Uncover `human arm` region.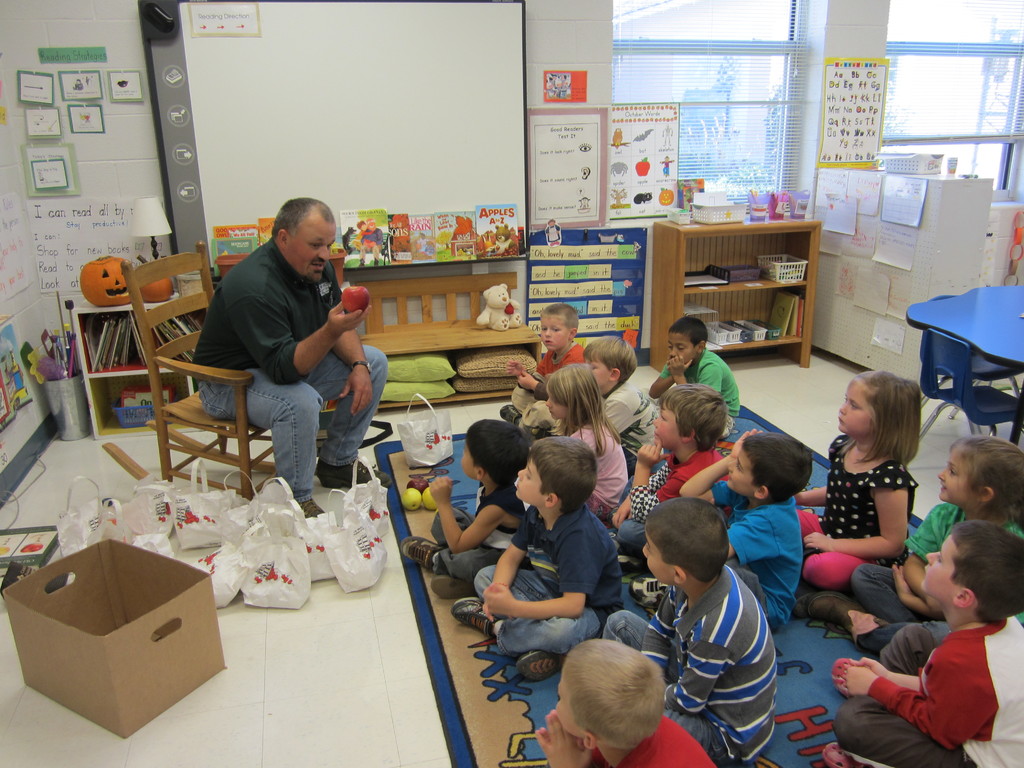
Uncovered: bbox=[603, 401, 630, 431].
